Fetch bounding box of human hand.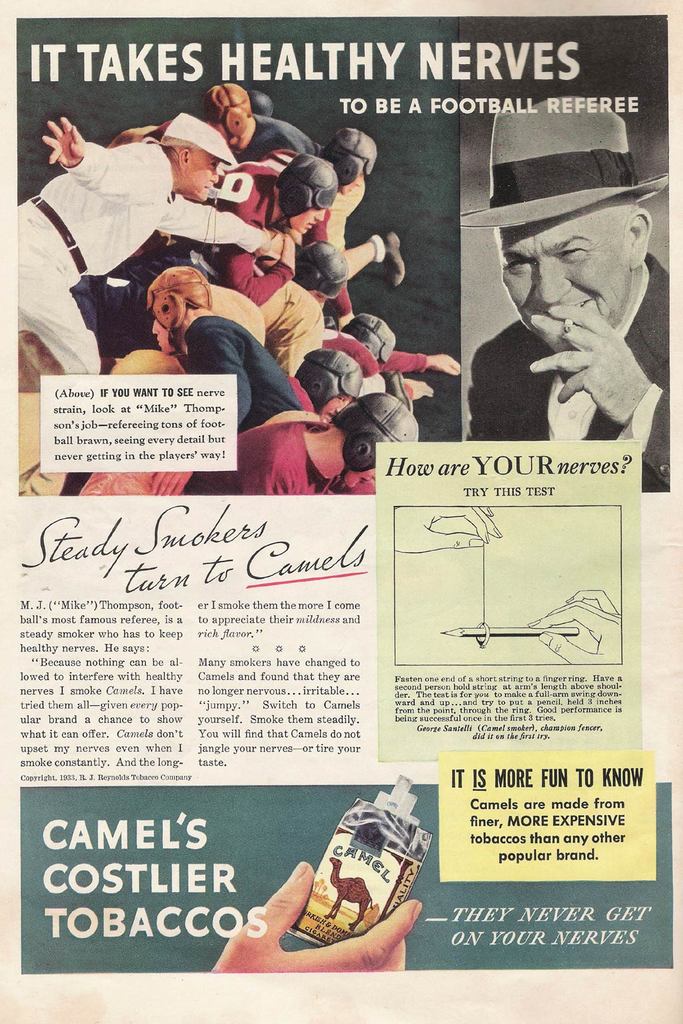
Bbox: 44/119/87/169.
